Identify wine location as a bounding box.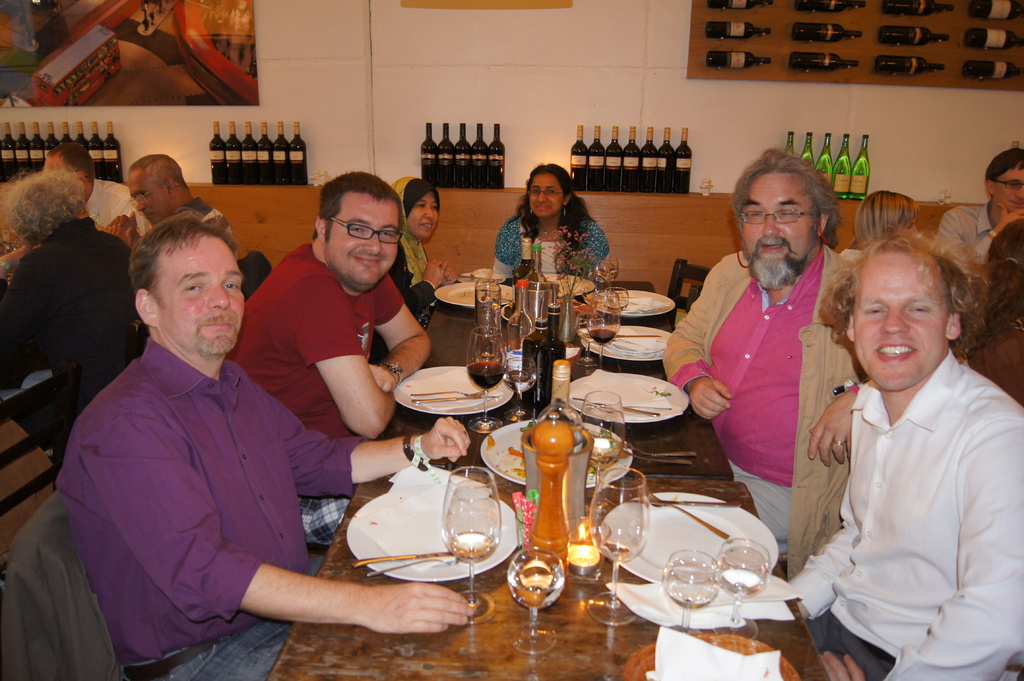
{"x1": 470, "y1": 362, "x2": 500, "y2": 386}.
